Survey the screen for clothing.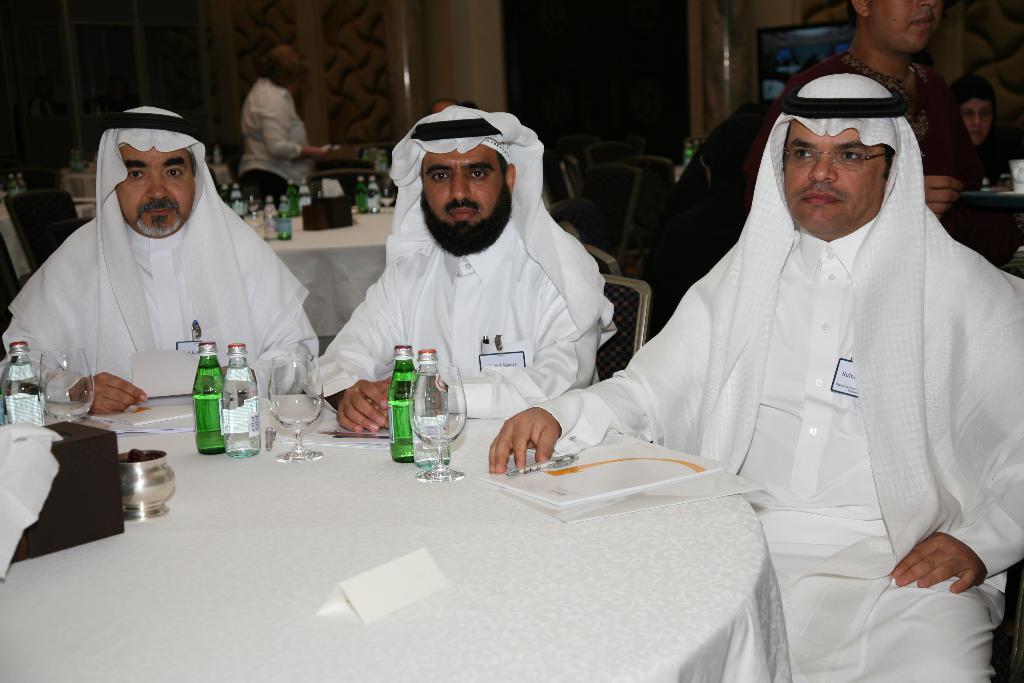
Survey found: [x1=746, y1=51, x2=980, y2=179].
